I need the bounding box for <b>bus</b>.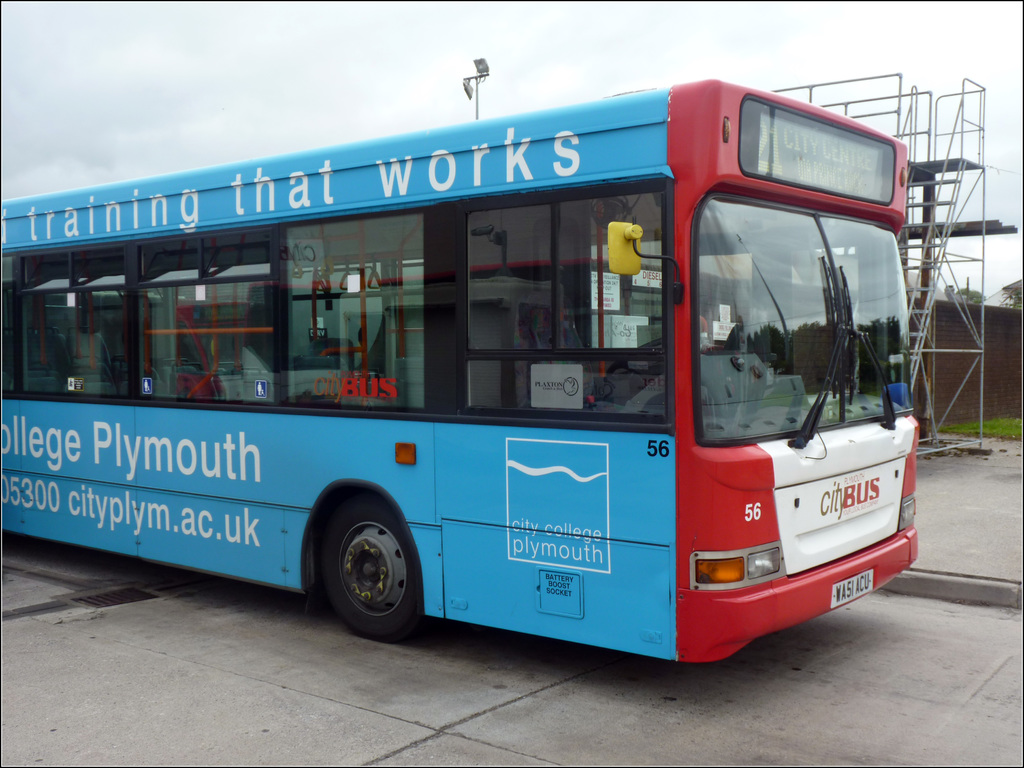
Here it is: [0,70,919,669].
